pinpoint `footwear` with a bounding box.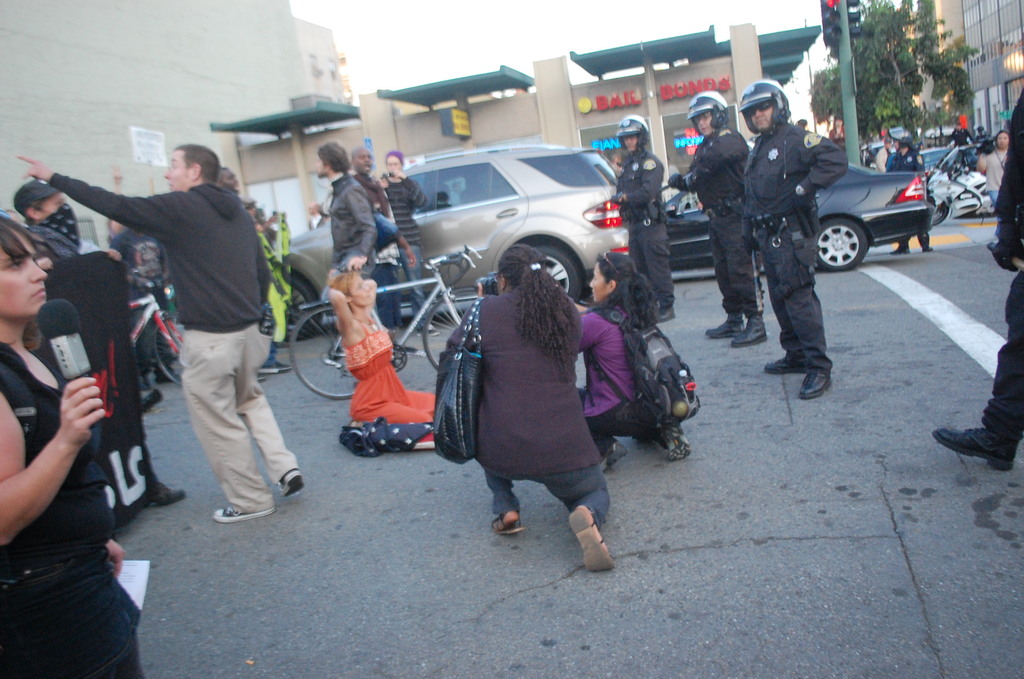
rect(705, 311, 740, 334).
